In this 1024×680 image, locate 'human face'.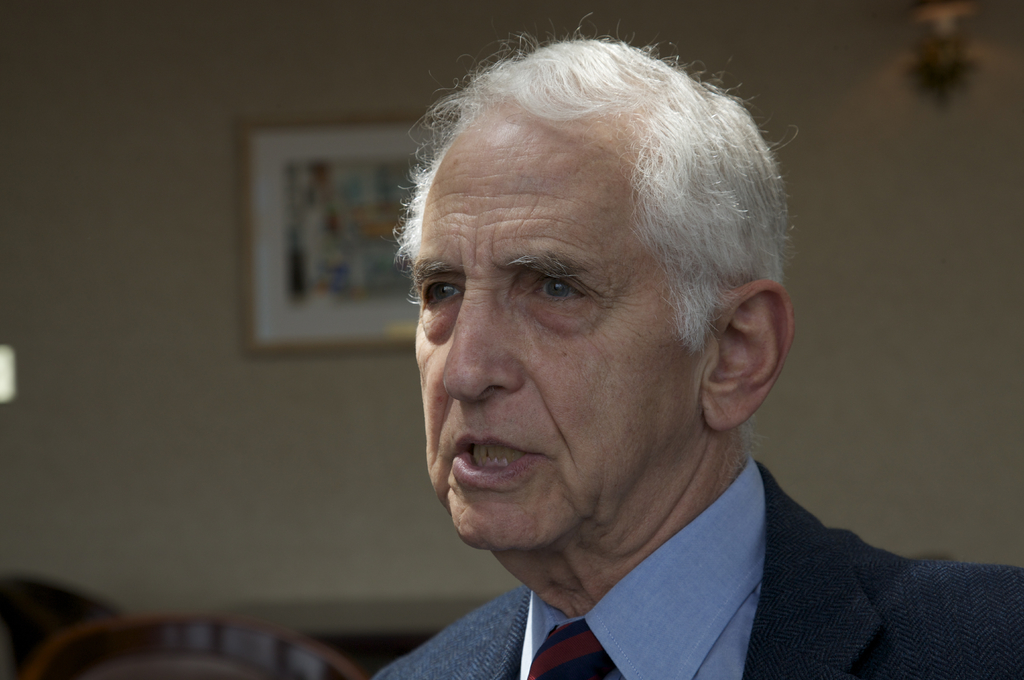
Bounding box: [413, 105, 702, 550].
